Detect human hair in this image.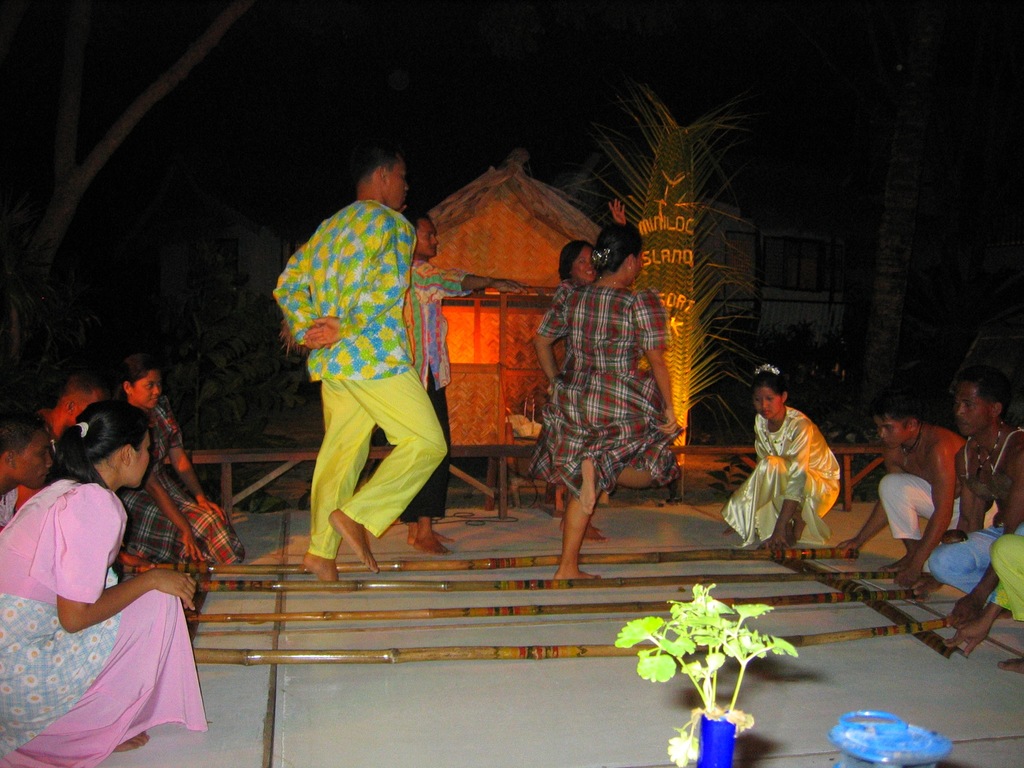
Detection: locate(360, 145, 401, 180).
